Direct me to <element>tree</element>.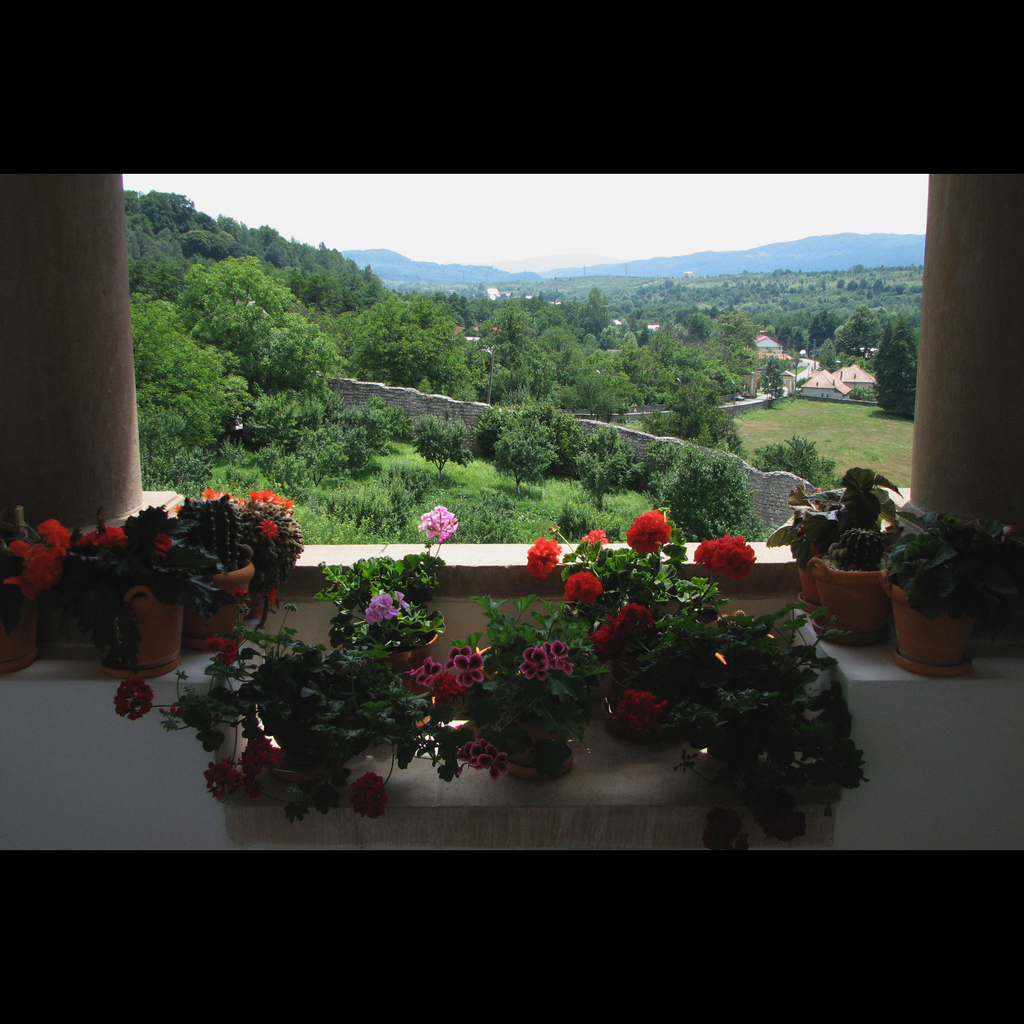
Direction: 482, 312, 573, 403.
